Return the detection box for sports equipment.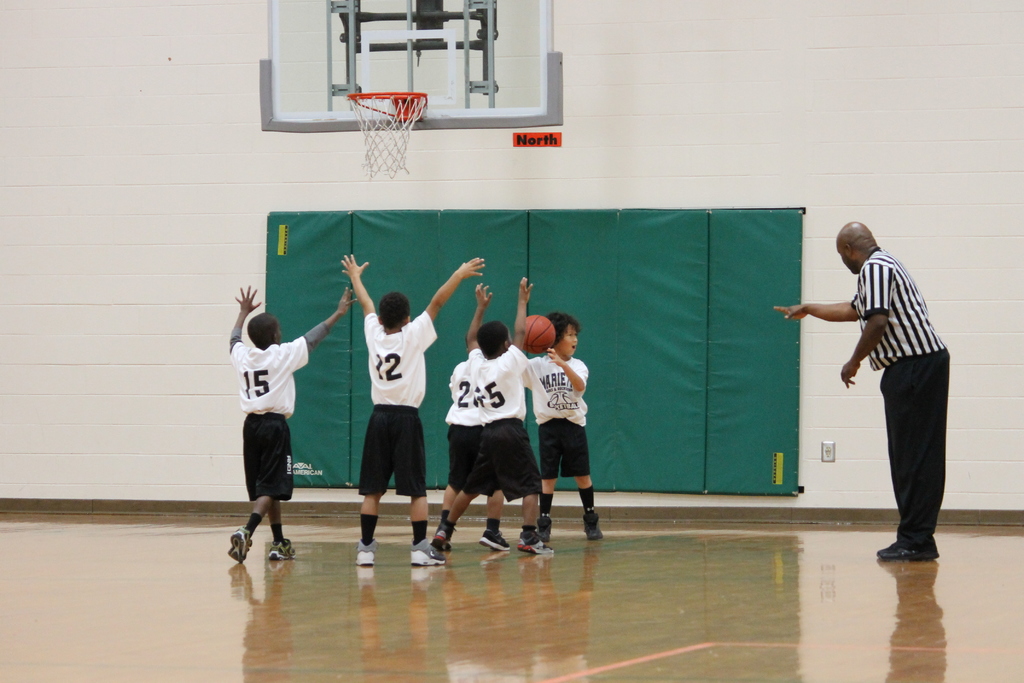
{"x1": 519, "y1": 310, "x2": 557, "y2": 352}.
